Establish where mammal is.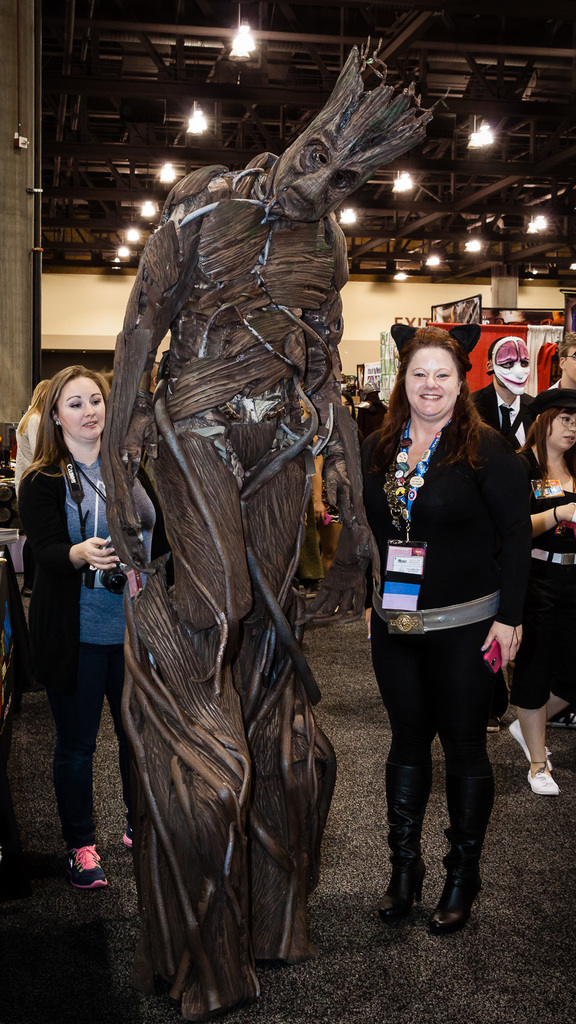
Established at <box>355,382,396,444</box>.
